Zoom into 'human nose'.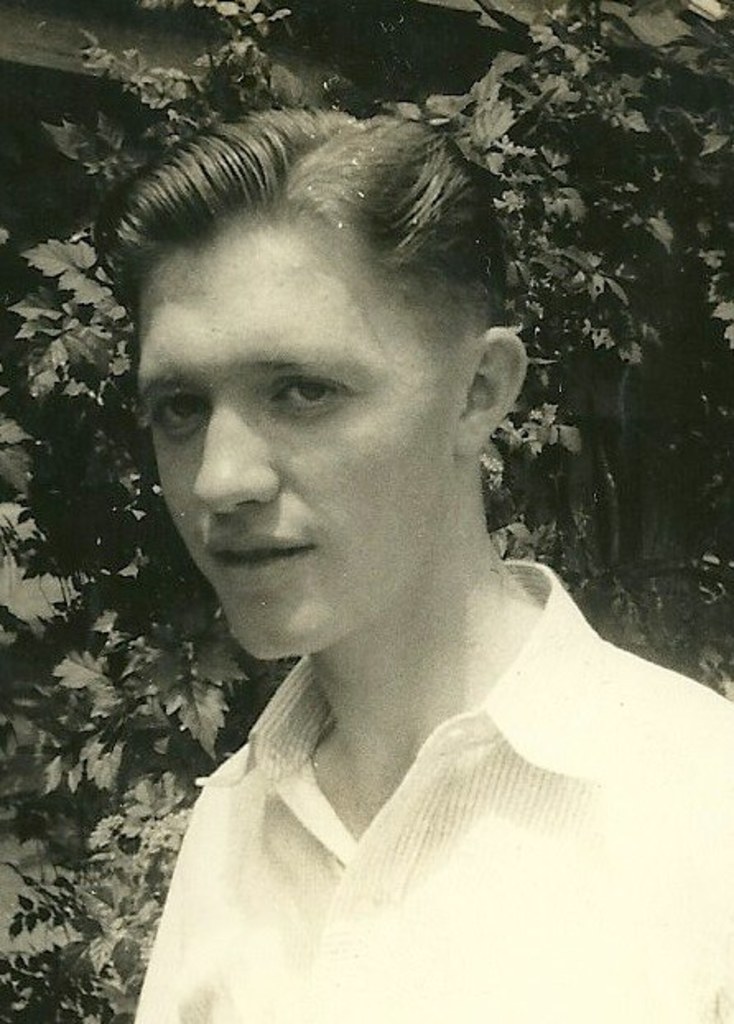
Zoom target: 193 390 283 514.
